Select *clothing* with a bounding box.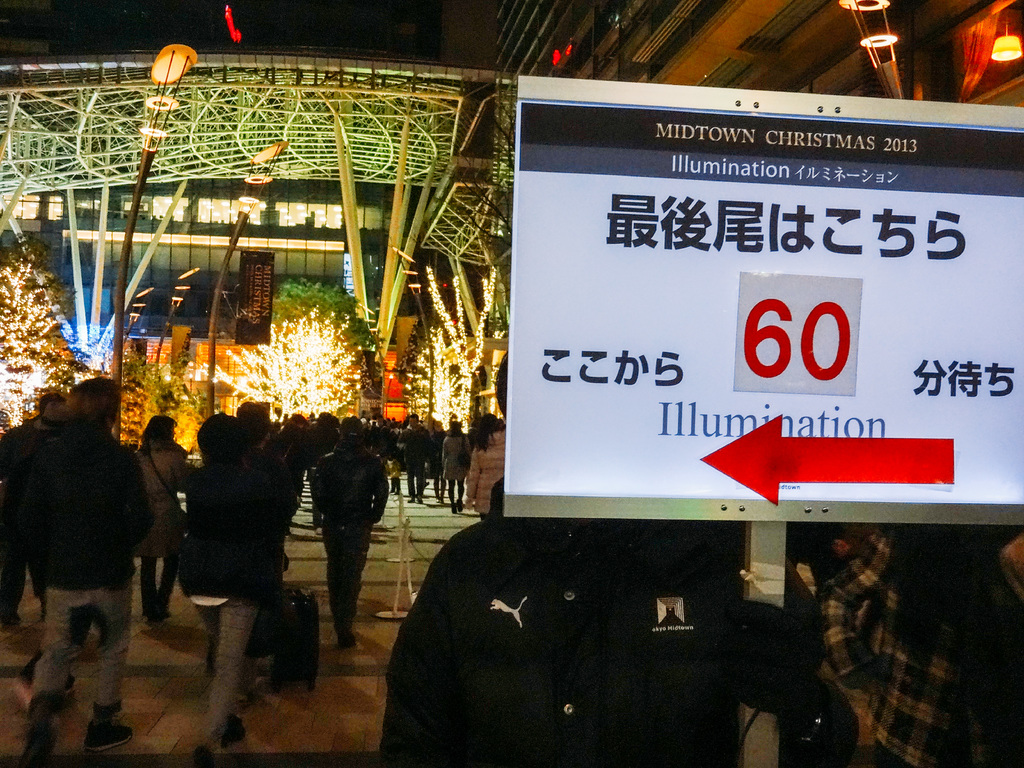
detection(300, 435, 398, 611).
